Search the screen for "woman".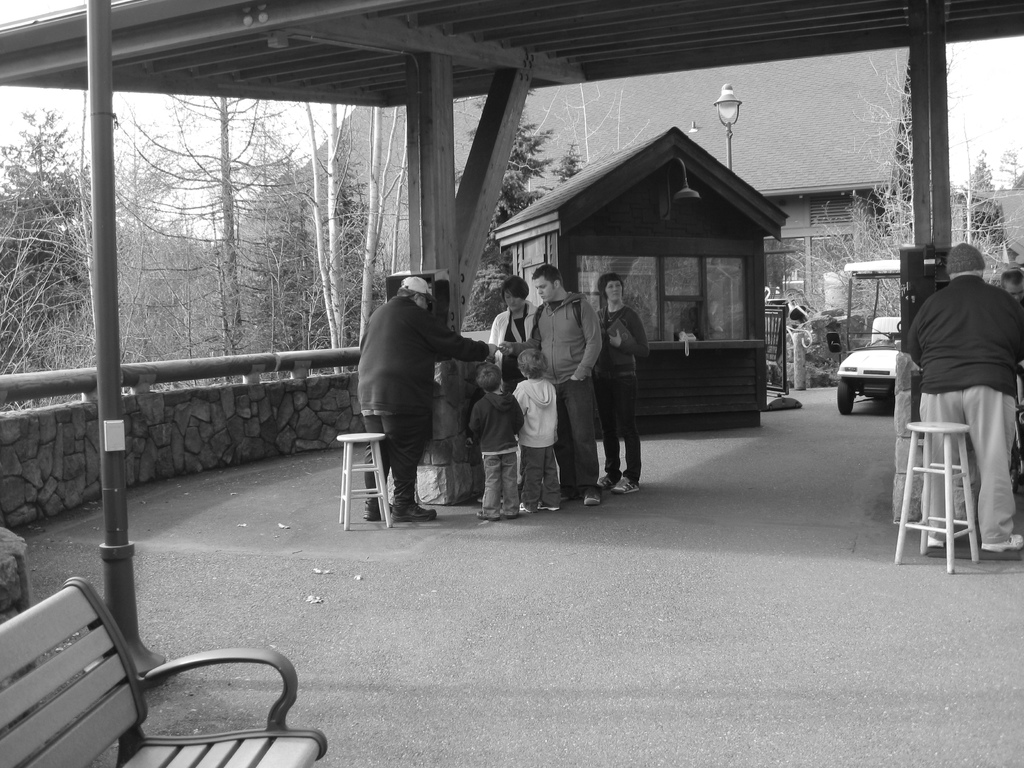
Found at crop(572, 262, 657, 513).
